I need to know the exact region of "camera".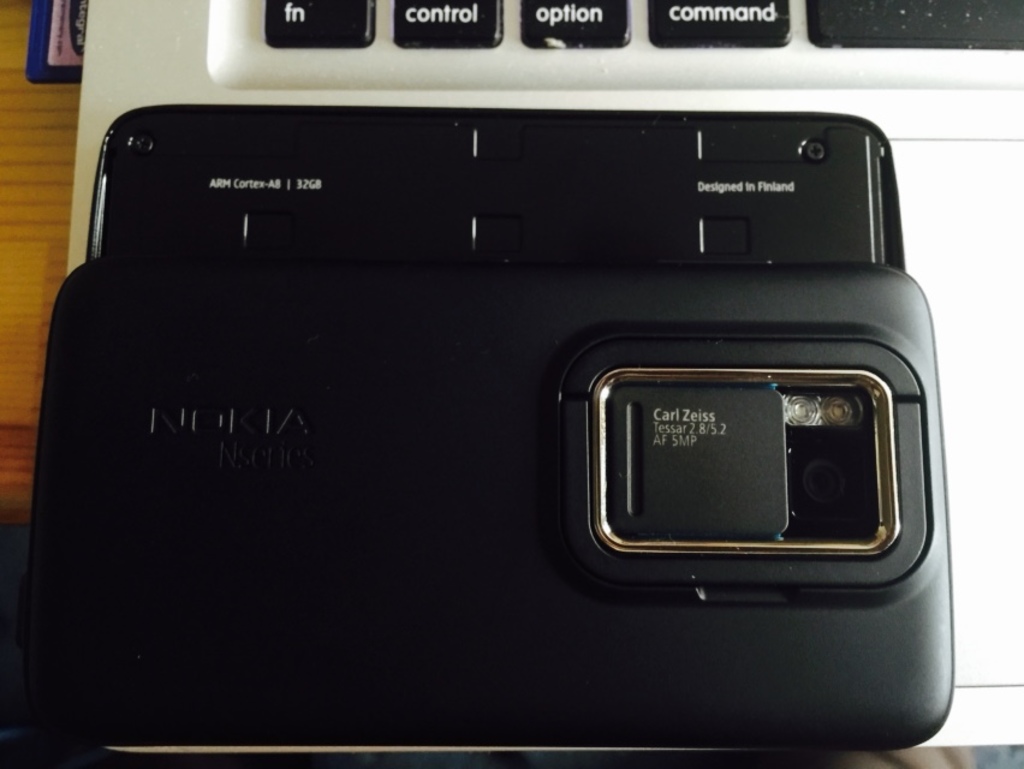
Region: [28, 108, 964, 756].
